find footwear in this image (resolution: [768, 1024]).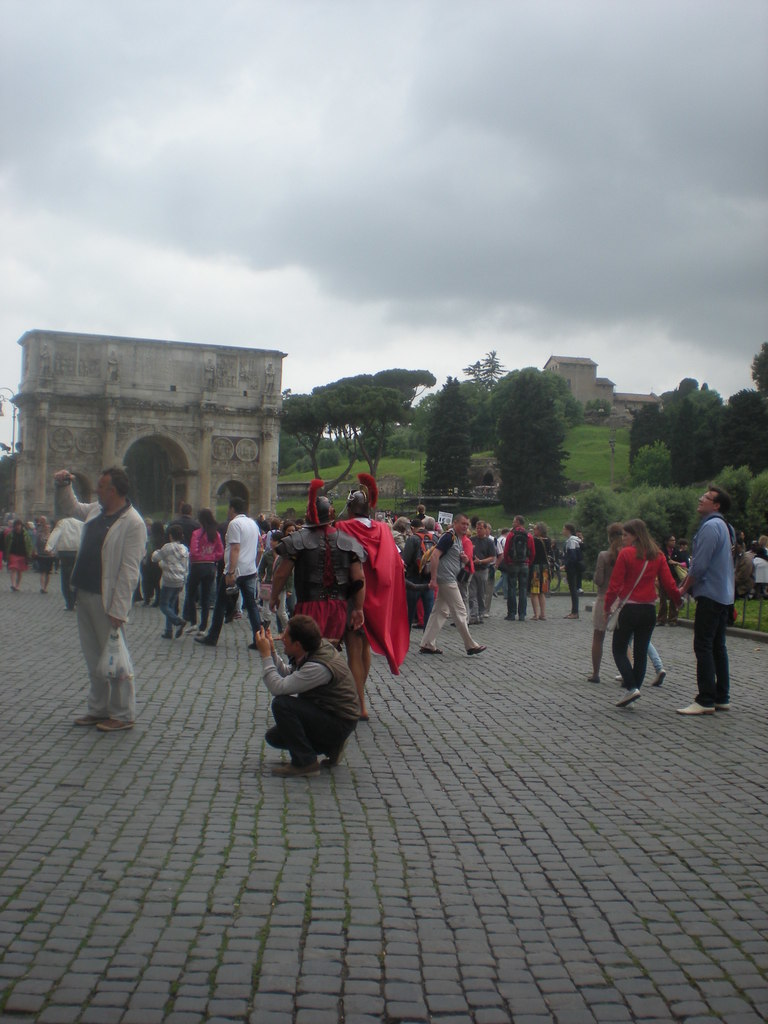
[97,717,139,729].
